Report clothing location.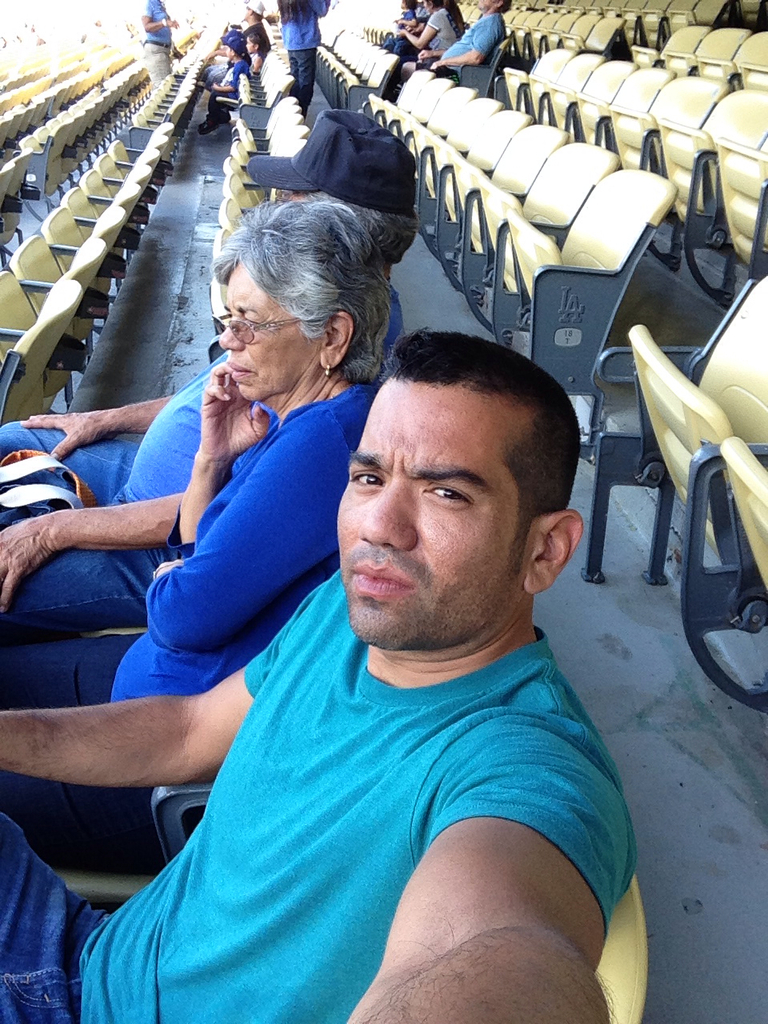
Report: bbox(435, 14, 498, 82).
